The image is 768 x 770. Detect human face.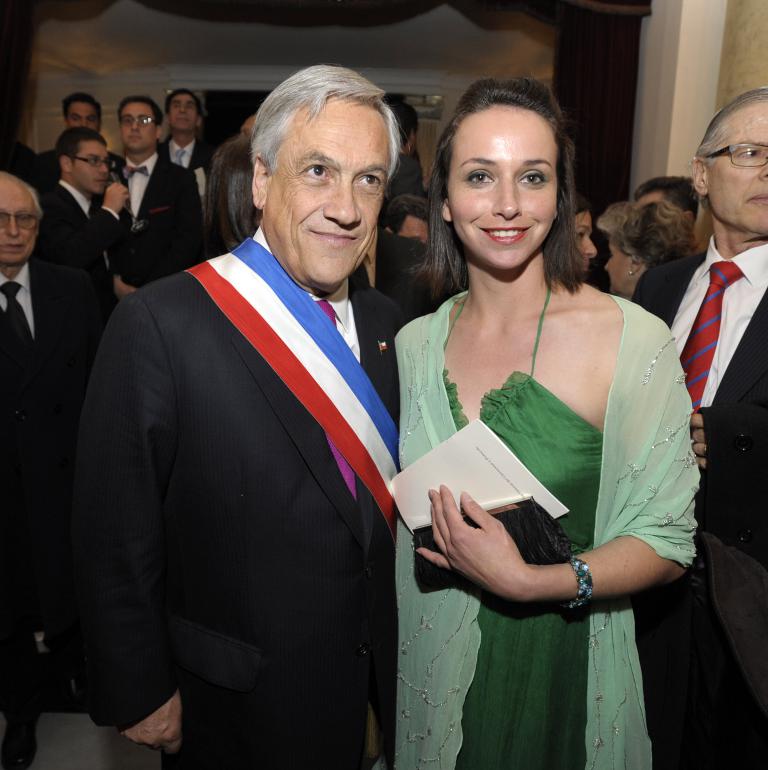
Detection: 443, 123, 553, 269.
